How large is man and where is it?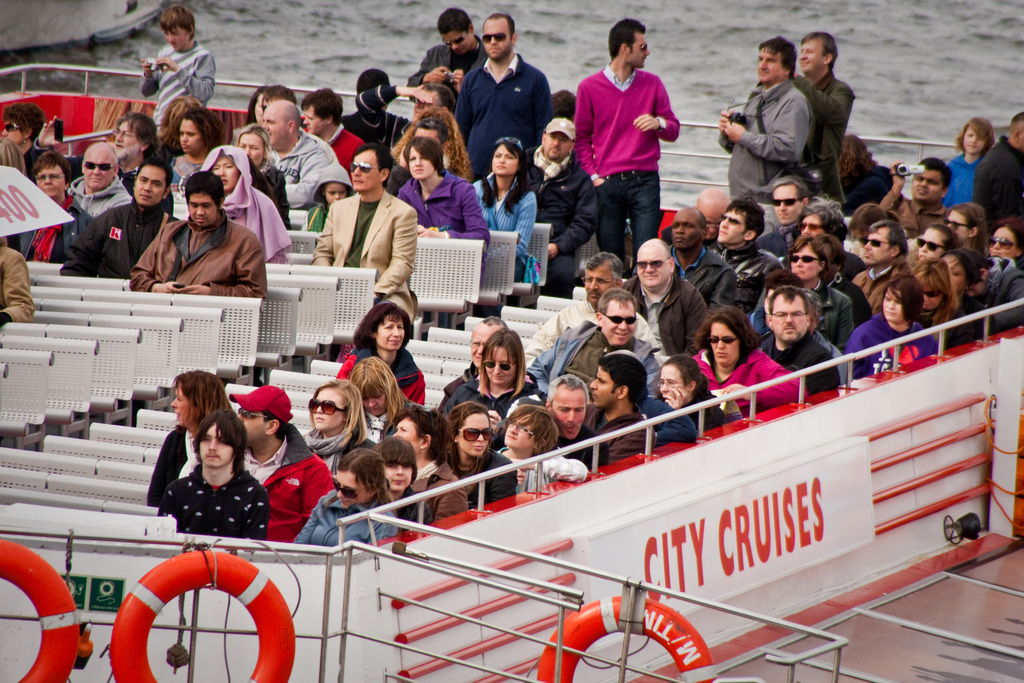
Bounding box: <box>526,291,665,399</box>.
